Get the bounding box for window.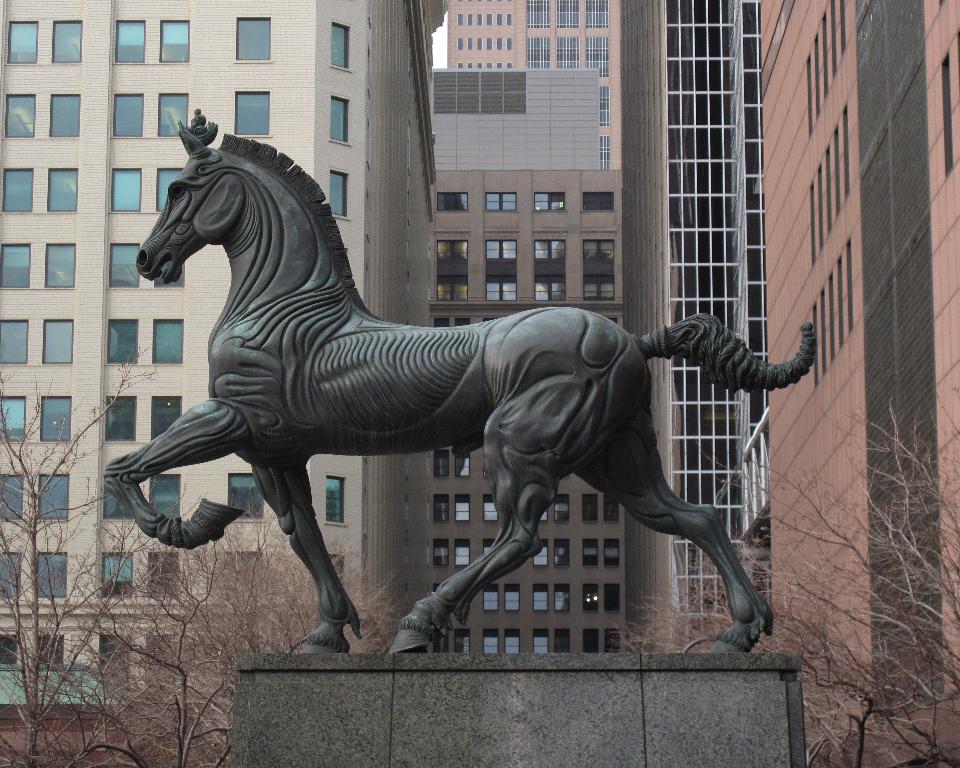
pyautogui.locateOnScreen(604, 494, 621, 521).
